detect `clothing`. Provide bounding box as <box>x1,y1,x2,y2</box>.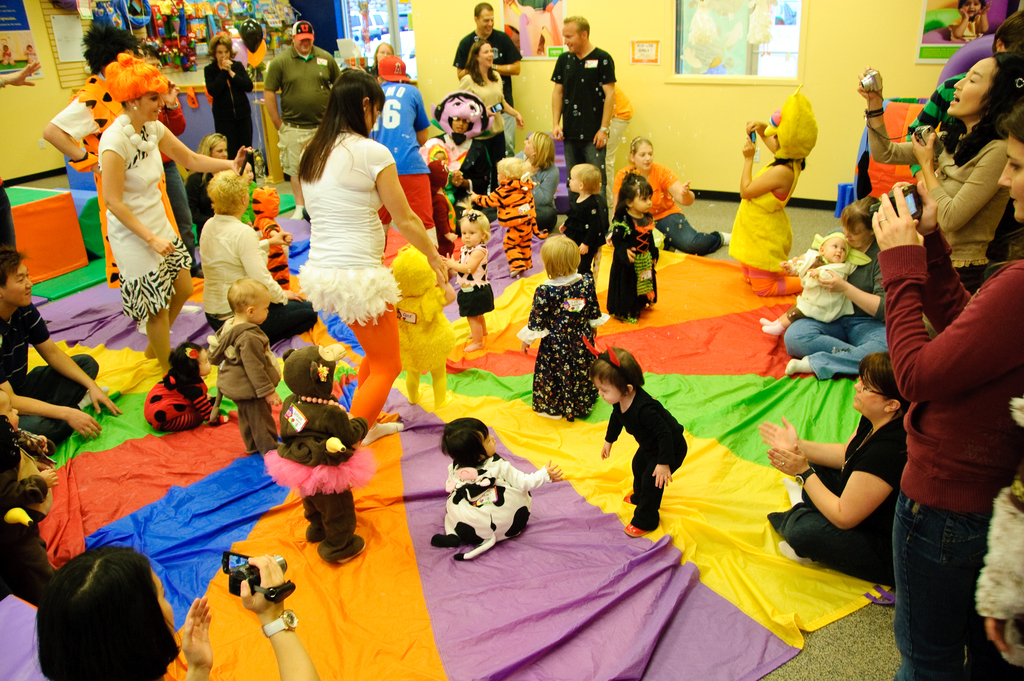
<box>263,44,342,187</box>.
